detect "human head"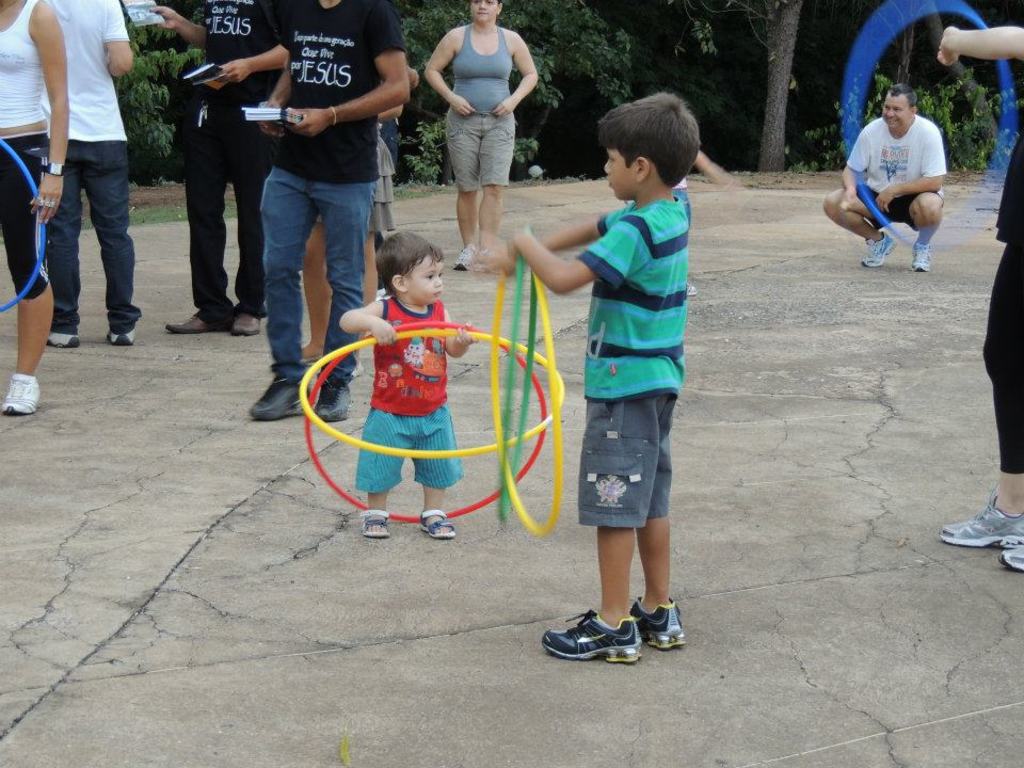
(368,227,449,302)
